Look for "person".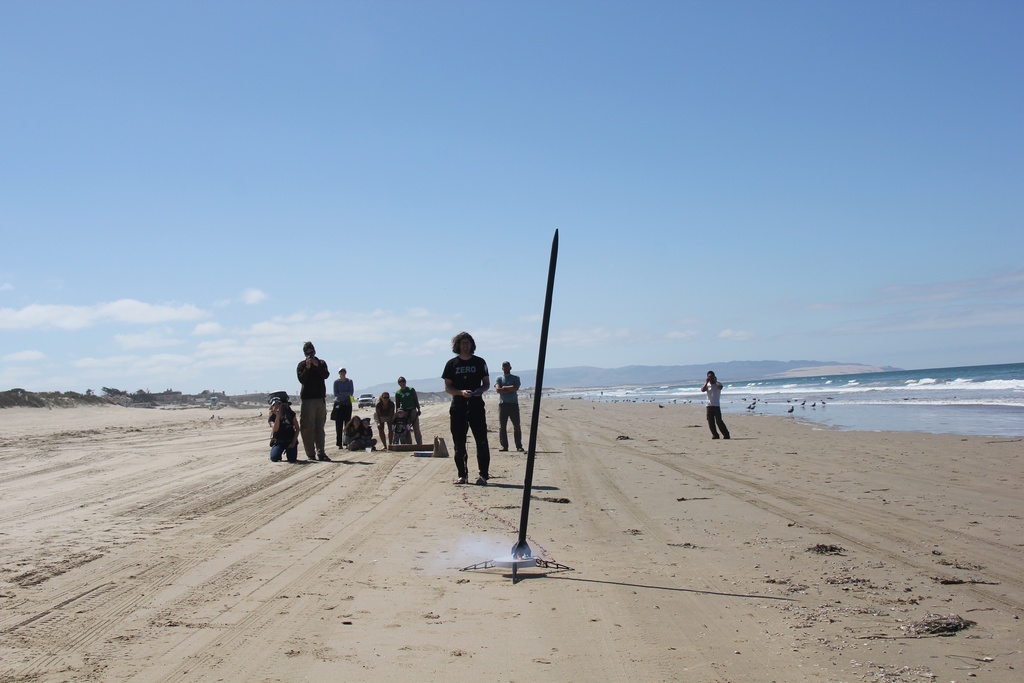
Found: BBox(438, 331, 493, 488).
